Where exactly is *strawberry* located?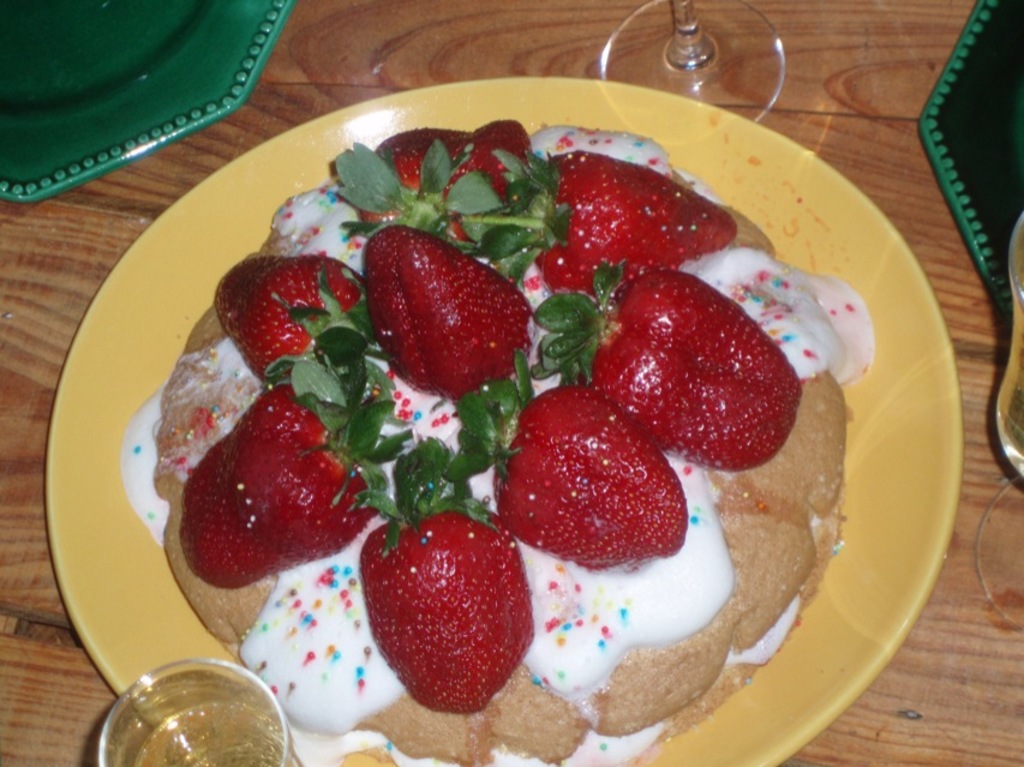
Its bounding box is box=[355, 116, 539, 245].
